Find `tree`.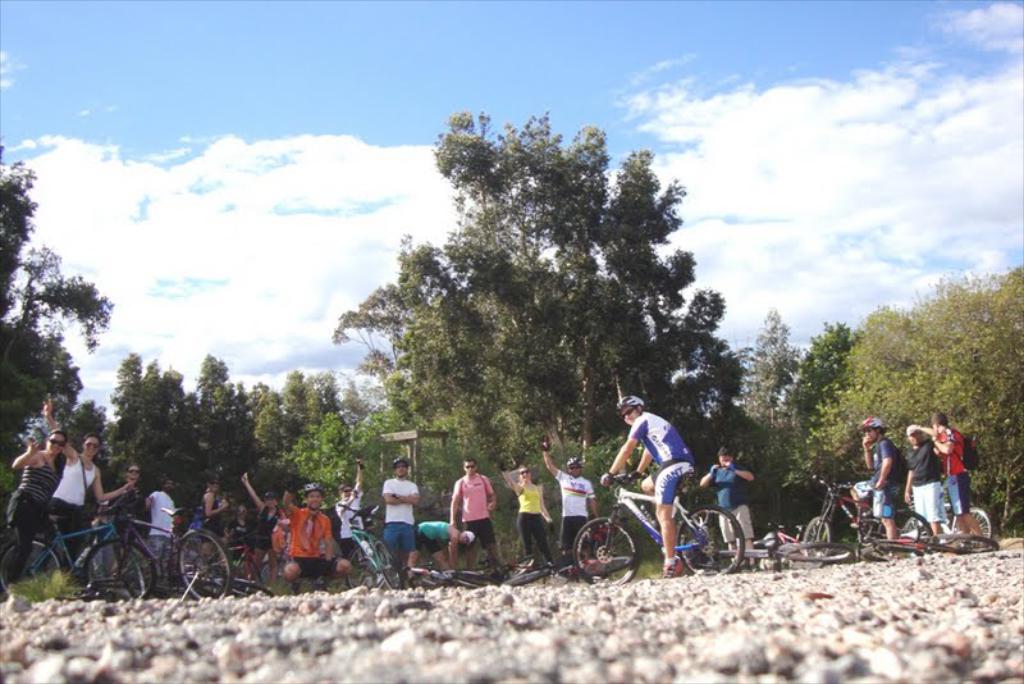
132/359/188/573.
